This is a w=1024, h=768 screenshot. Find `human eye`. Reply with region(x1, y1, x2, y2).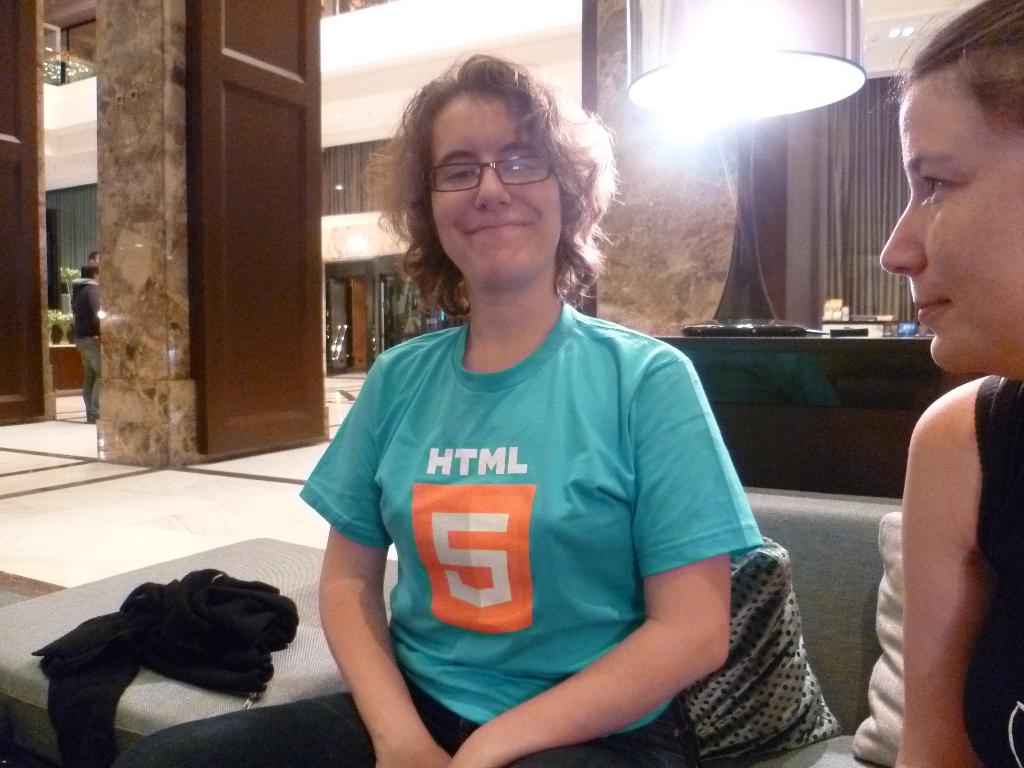
region(918, 175, 961, 196).
